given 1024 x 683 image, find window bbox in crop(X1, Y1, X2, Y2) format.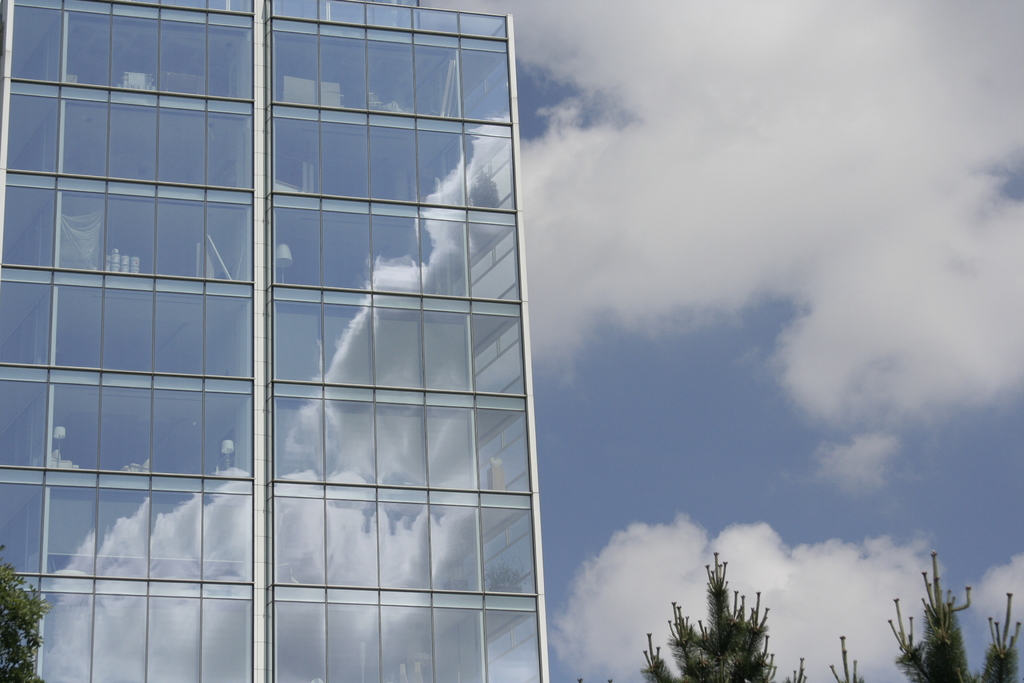
crop(3, 0, 557, 682).
